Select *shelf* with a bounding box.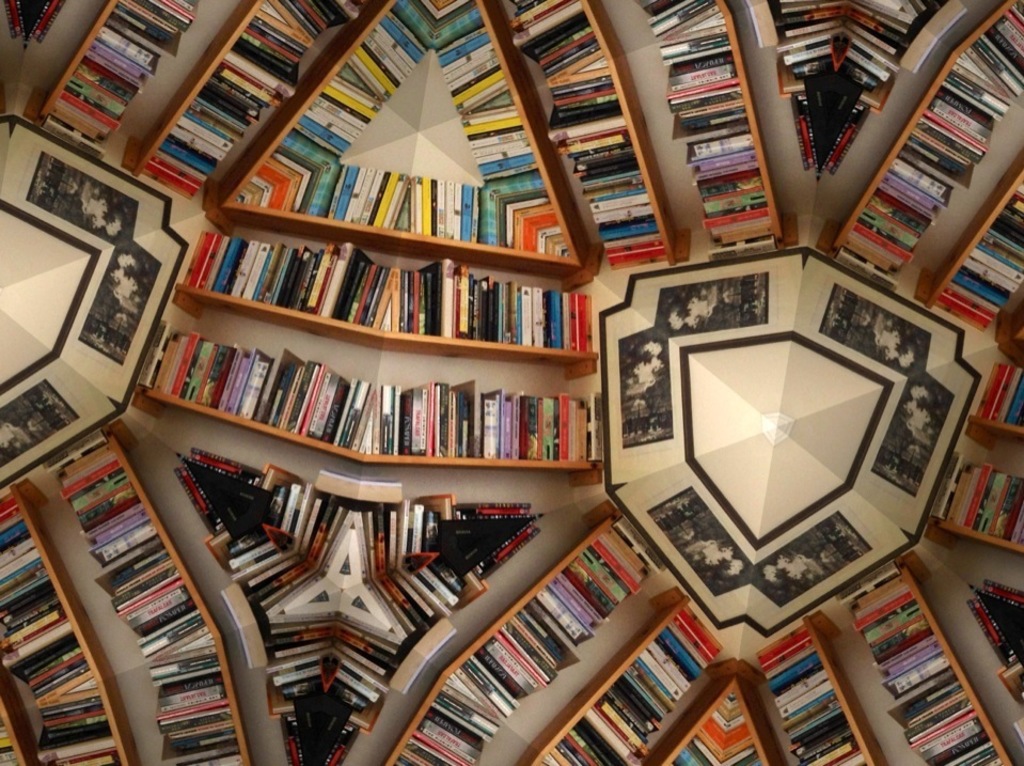
BBox(29, 0, 207, 145).
